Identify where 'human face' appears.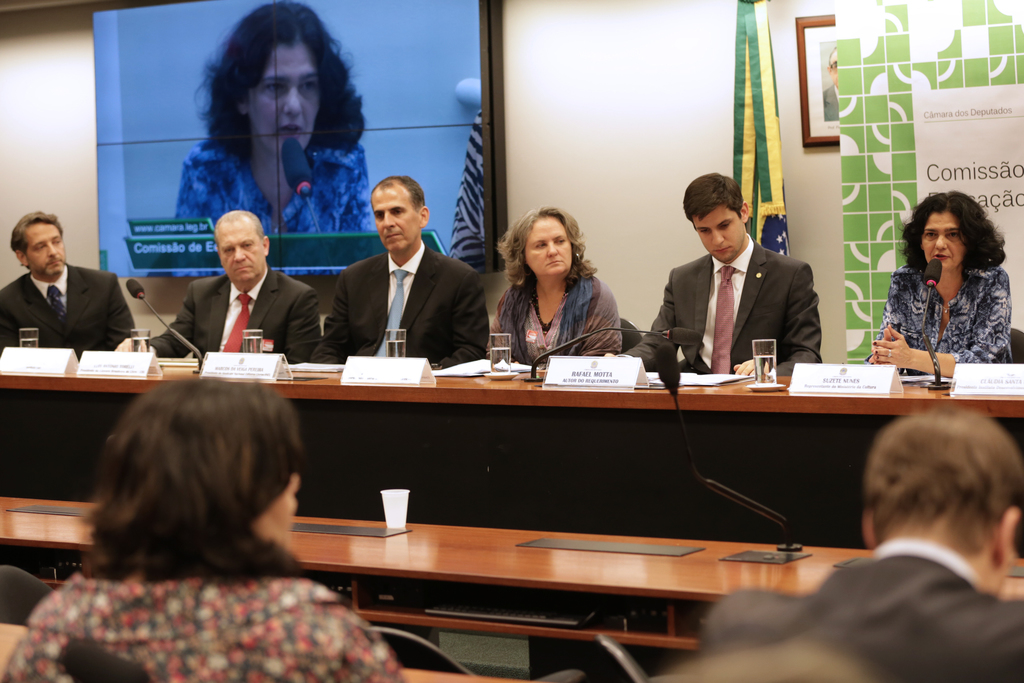
Appears at 921 212 971 273.
